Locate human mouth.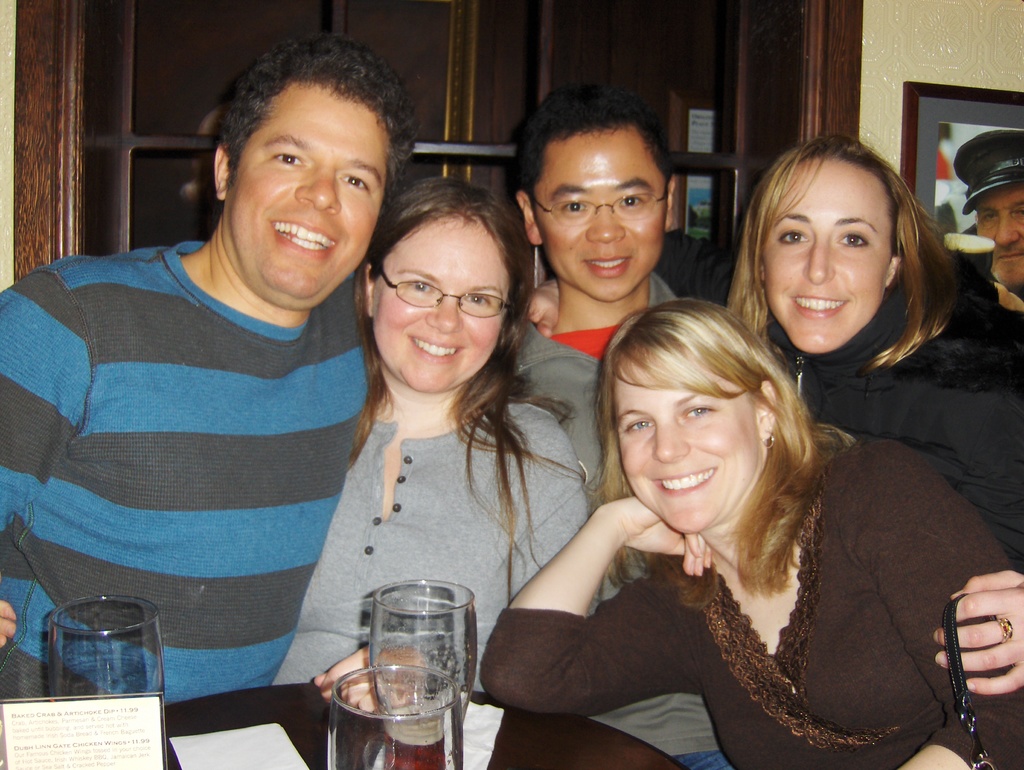
Bounding box: [408, 334, 465, 365].
